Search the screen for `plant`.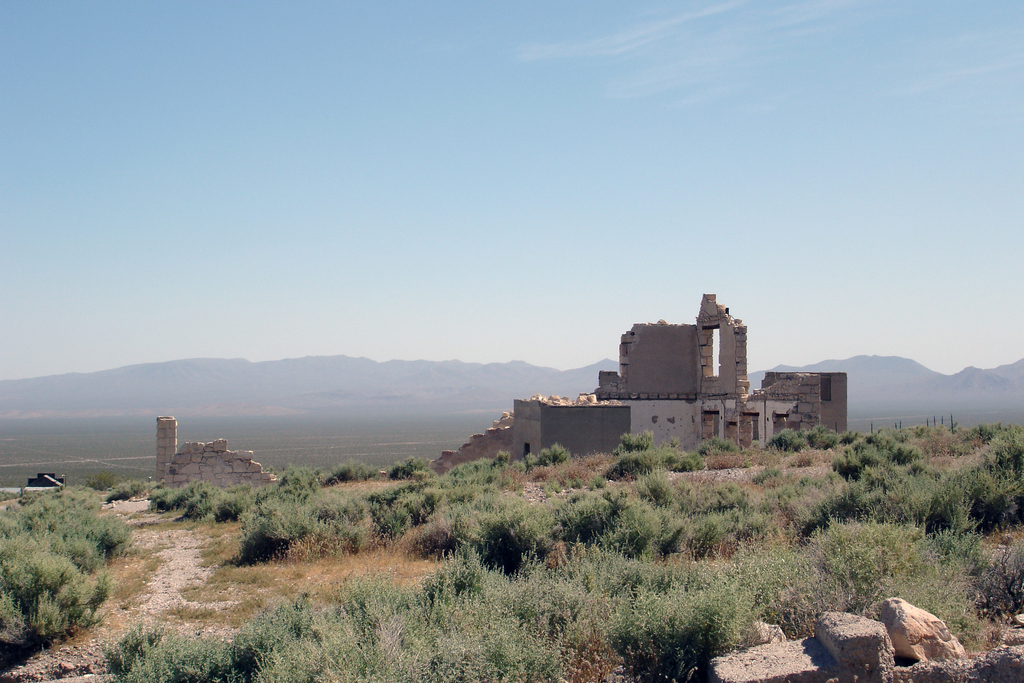
Found at [621, 432, 642, 444].
